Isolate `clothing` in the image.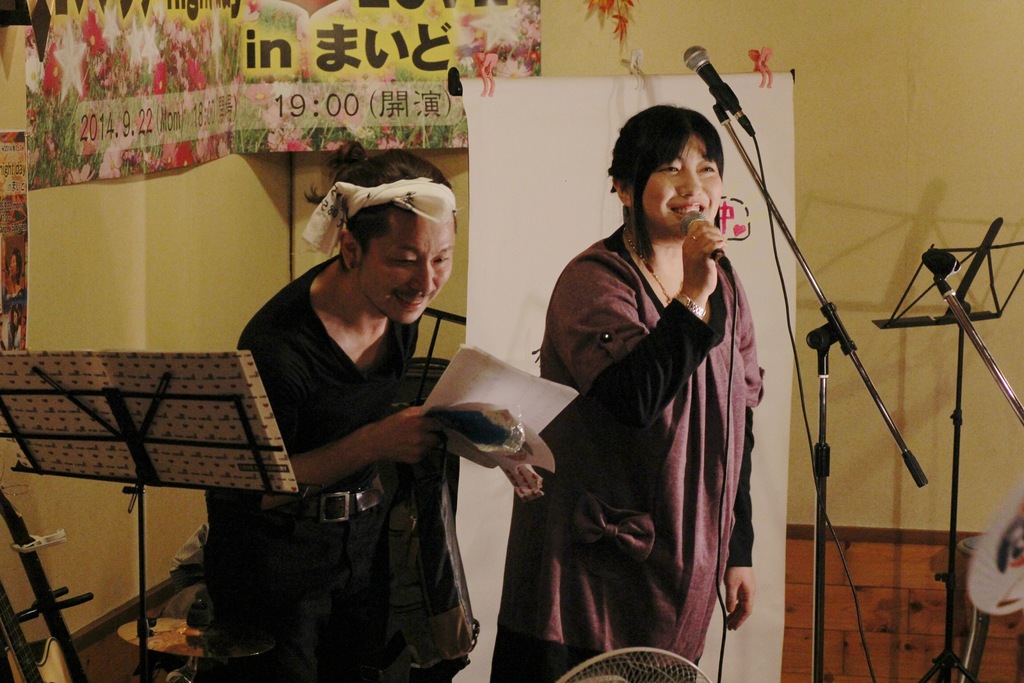
Isolated region: bbox(530, 183, 779, 658).
